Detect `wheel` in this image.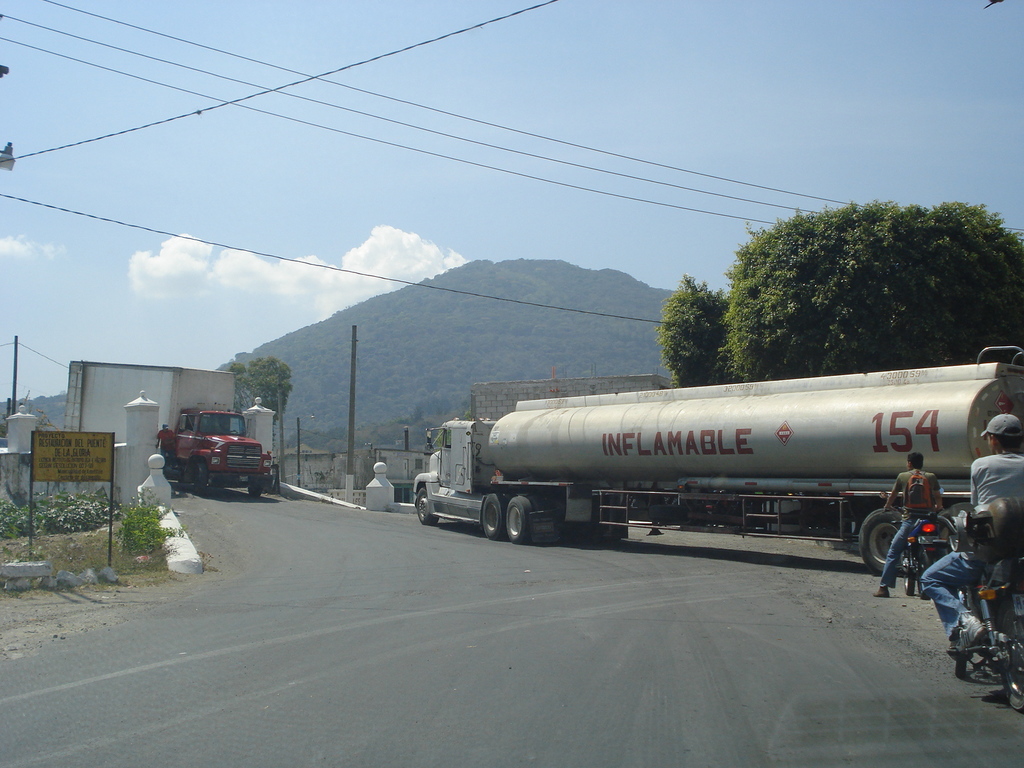
Detection: (left=904, top=549, right=913, bottom=591).
